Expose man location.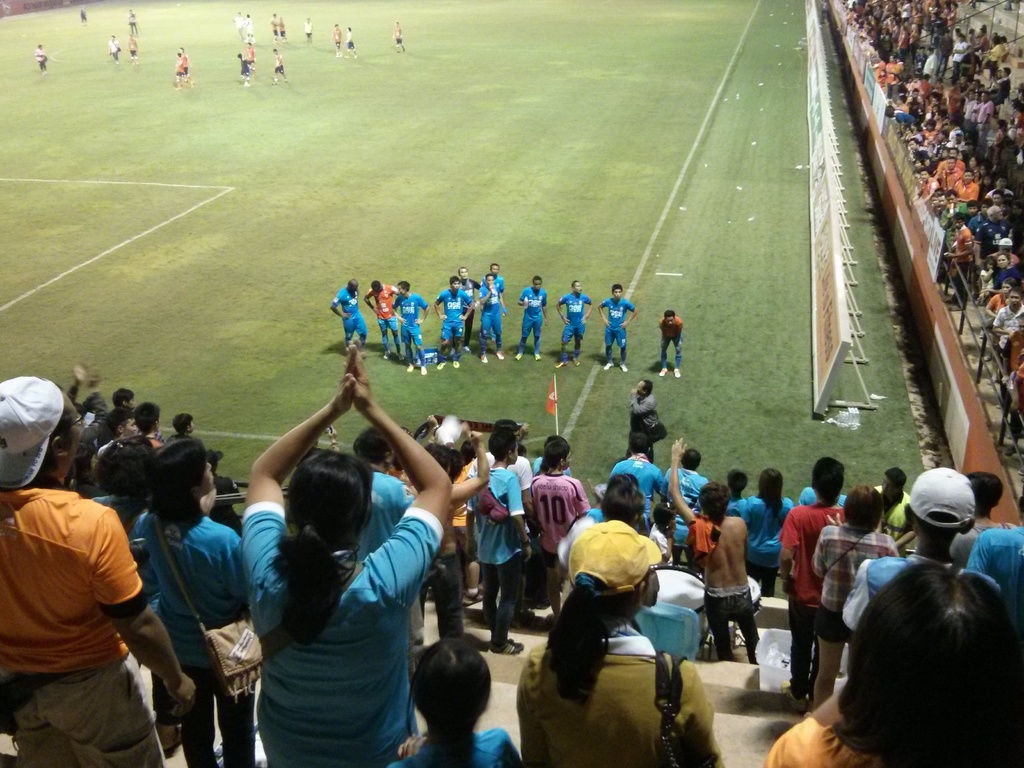
Exposed at bbox(390, 280, 431, 376).
